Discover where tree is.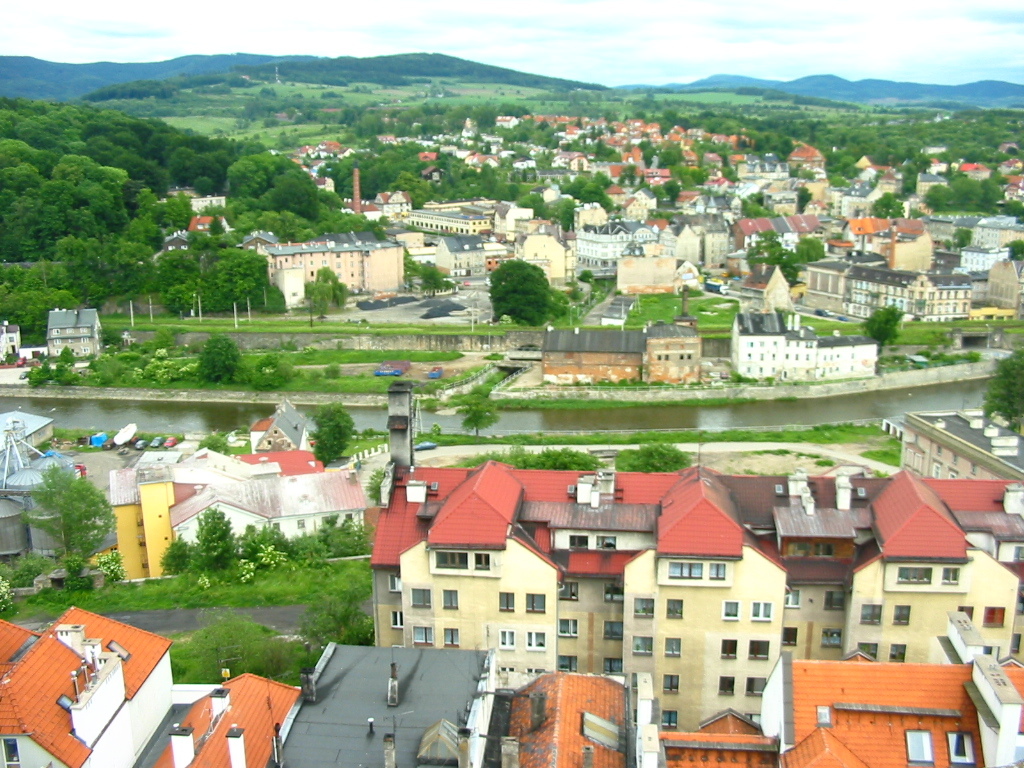
Discovered at bbox=[862, 301, 898, 357].
